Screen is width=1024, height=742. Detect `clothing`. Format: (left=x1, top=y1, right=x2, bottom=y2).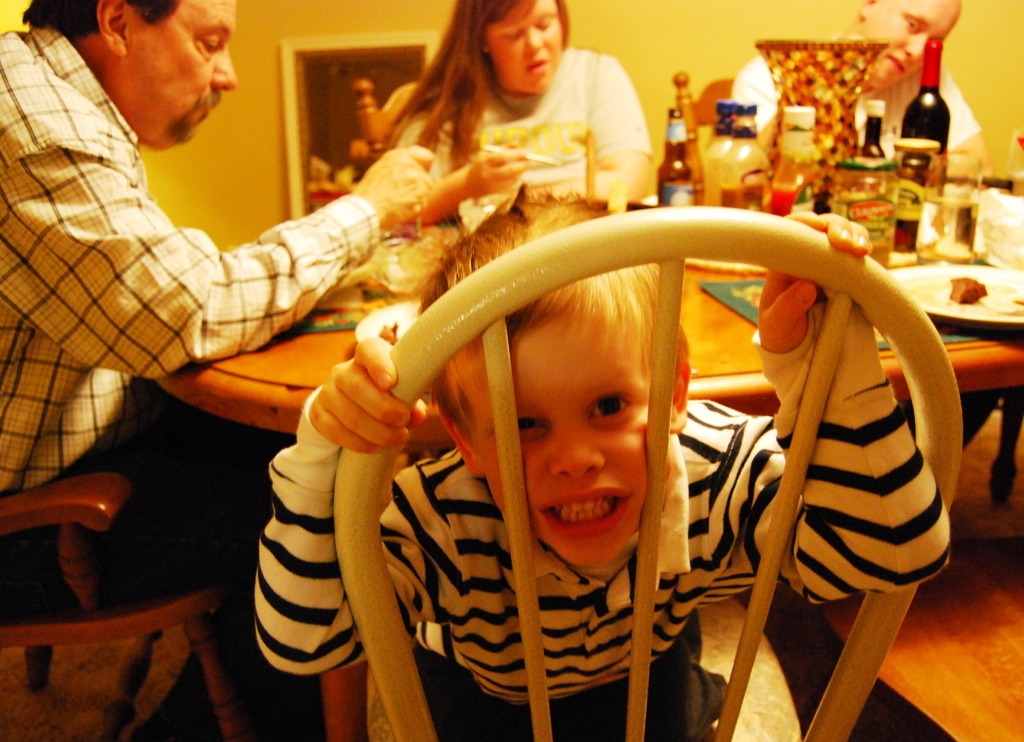
(left=383, top=27, right=637, bottom=216).
